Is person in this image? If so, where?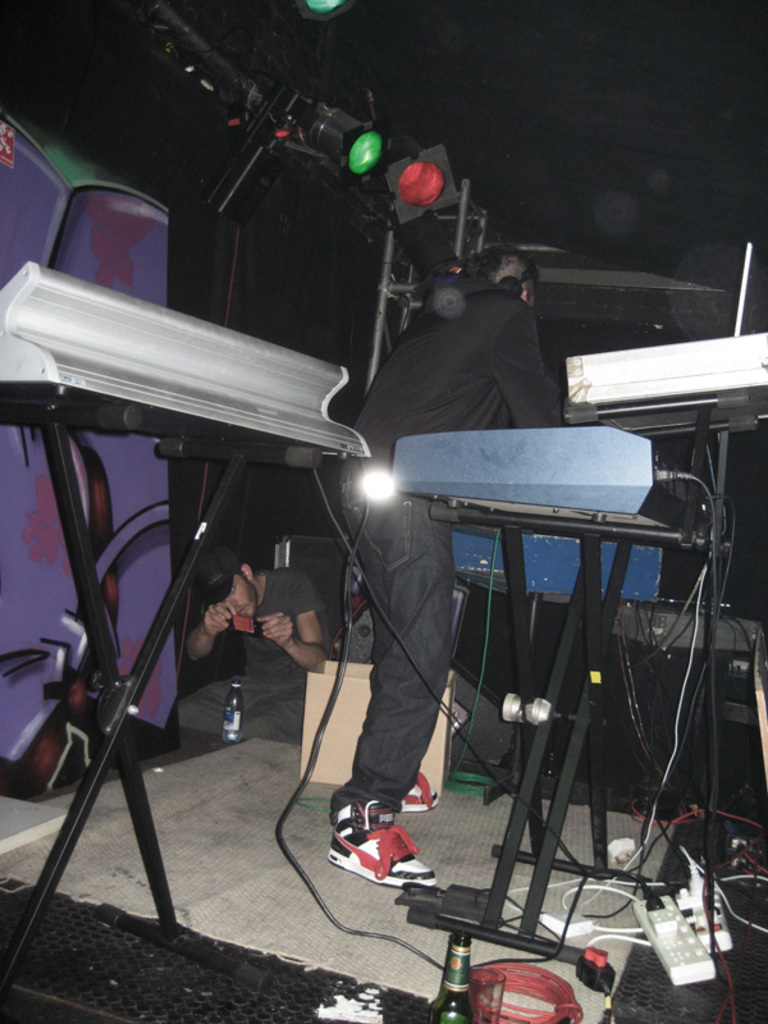
Yes, at locate(191, 538, 328, 767).
